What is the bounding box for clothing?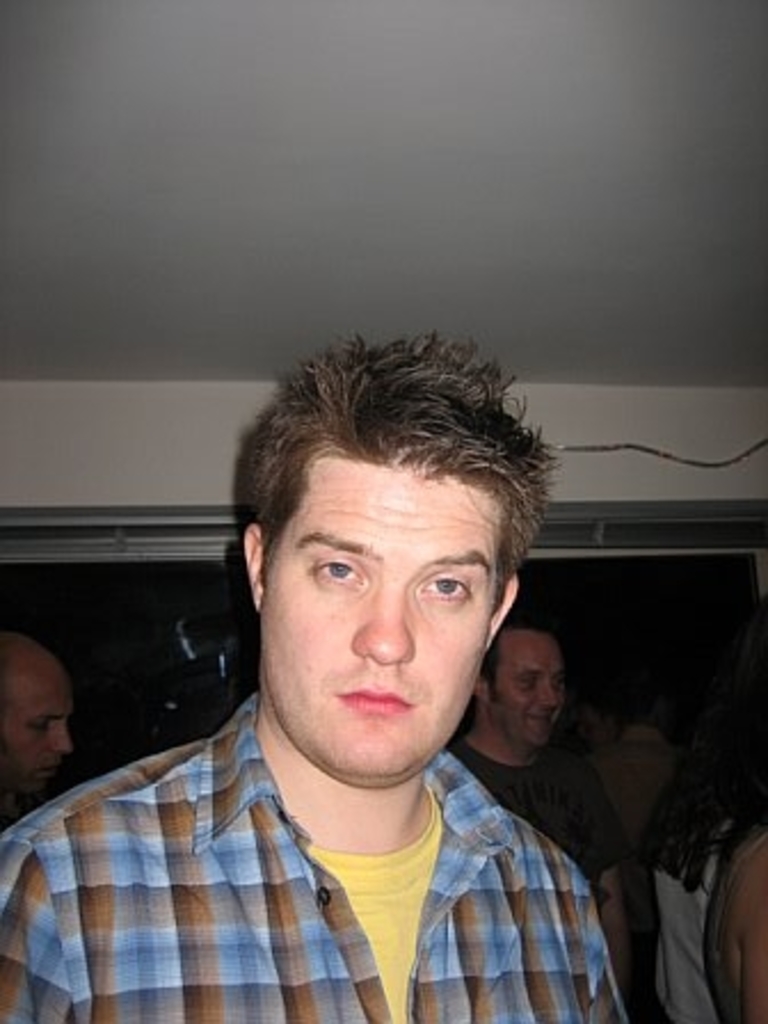
(450, 736, 619, 878).
